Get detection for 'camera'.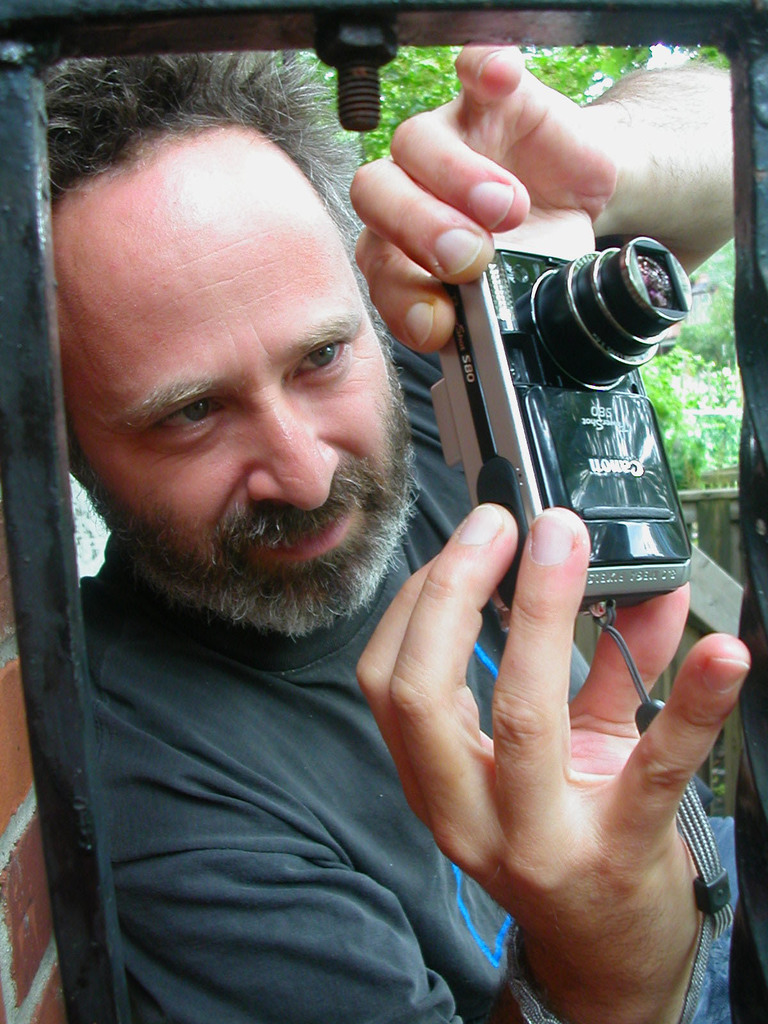
Detection: (425, 203, 717, 600).
